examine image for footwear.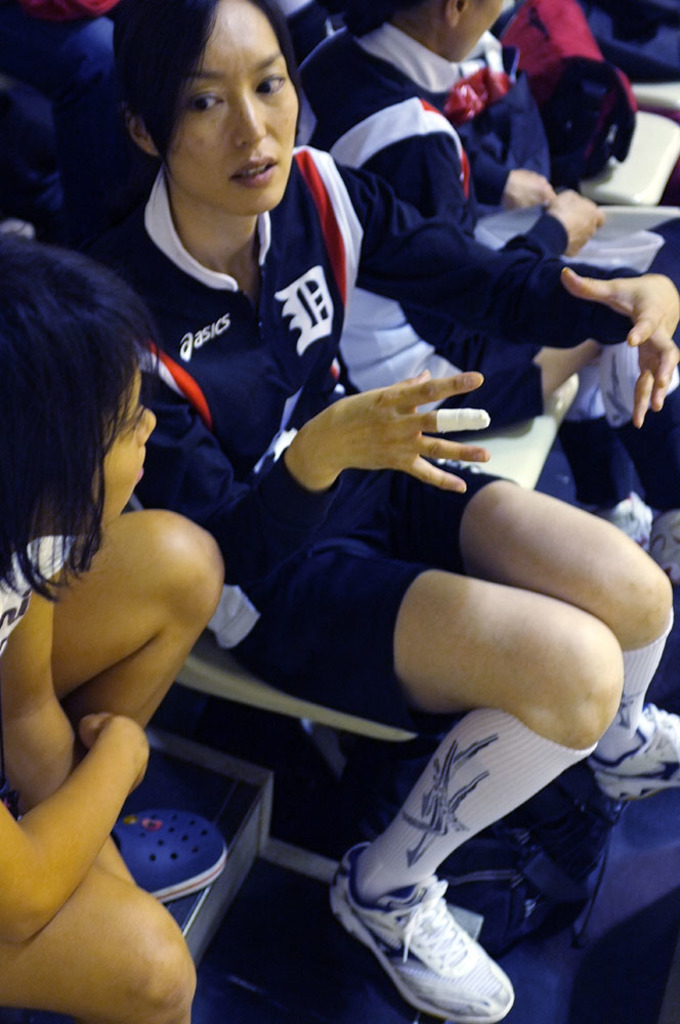
Examination result: {"x1": 591, "y1": 711, "x2": 679, "y2": 803}.
